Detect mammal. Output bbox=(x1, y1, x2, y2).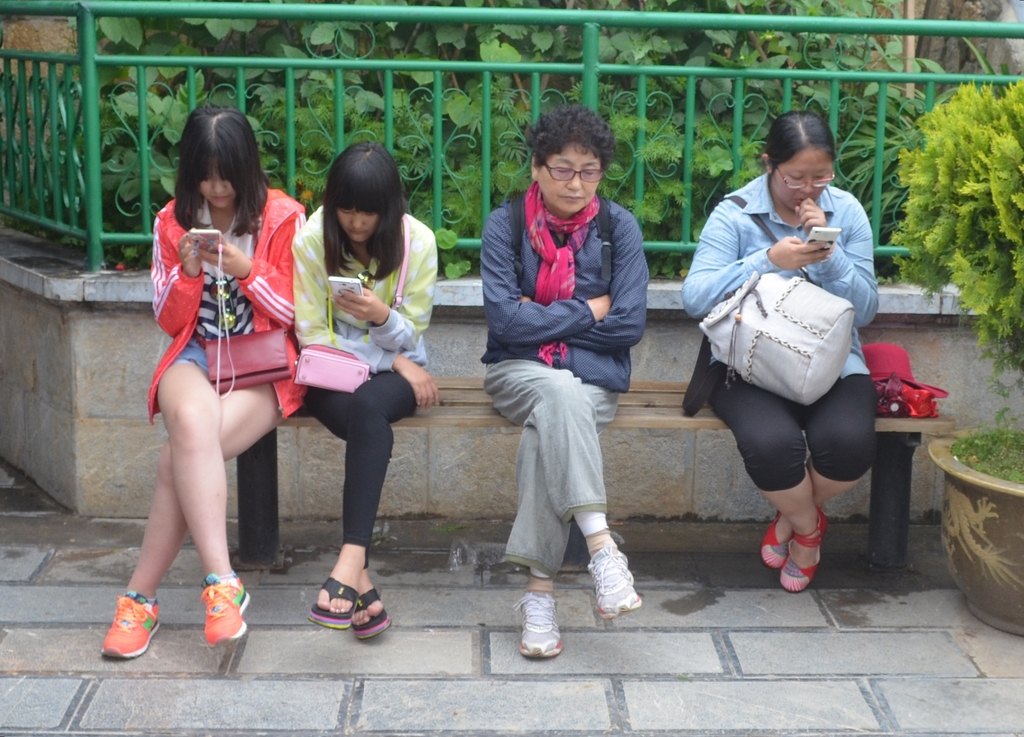
bbox=(693, 137, 898, 574).
